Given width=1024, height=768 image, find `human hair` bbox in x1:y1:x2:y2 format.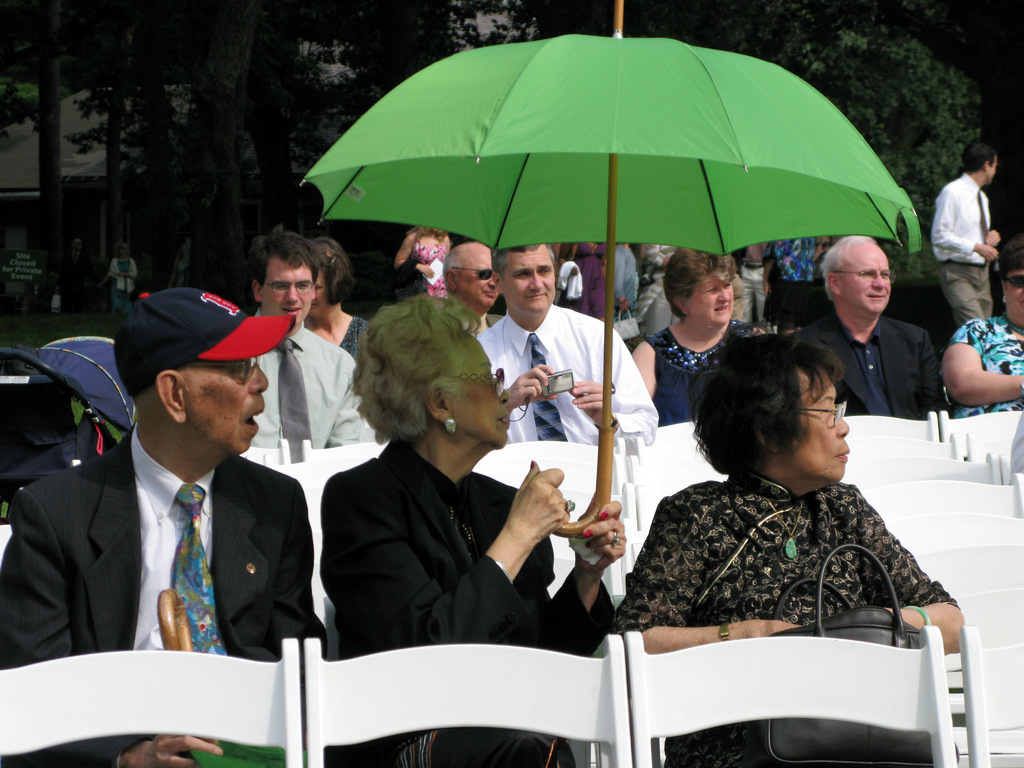
364:288:500:477.
